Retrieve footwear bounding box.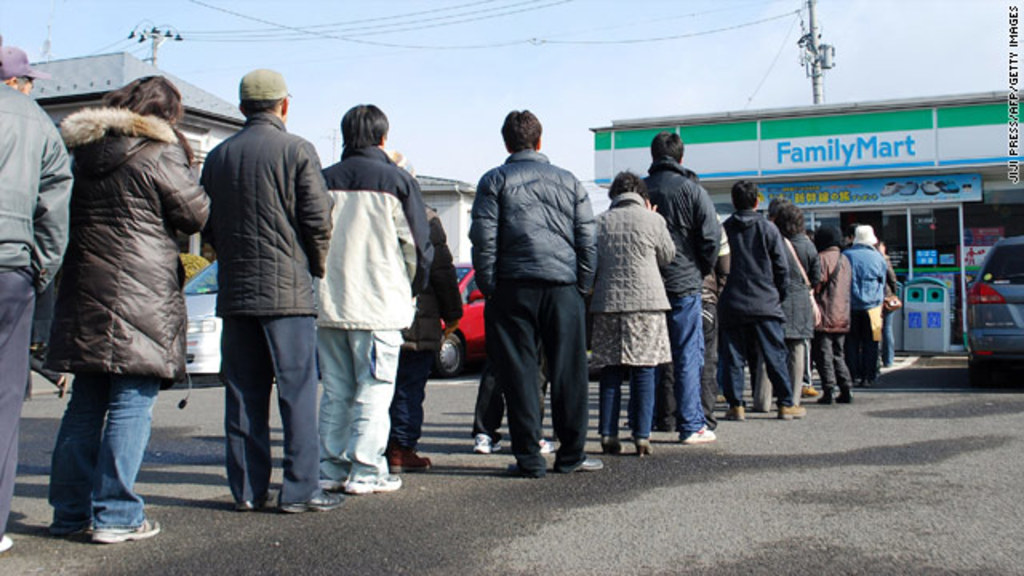
Bounding box: 282, 491, 344, 514.
